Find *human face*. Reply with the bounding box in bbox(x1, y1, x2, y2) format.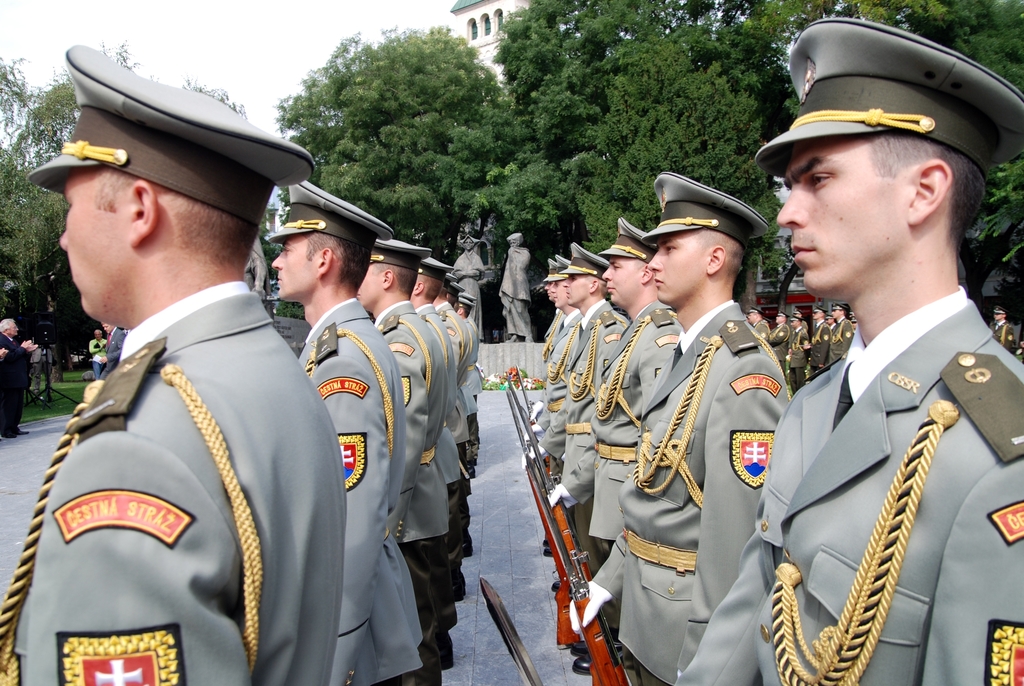
bbox(749, 309, 758, 327).
